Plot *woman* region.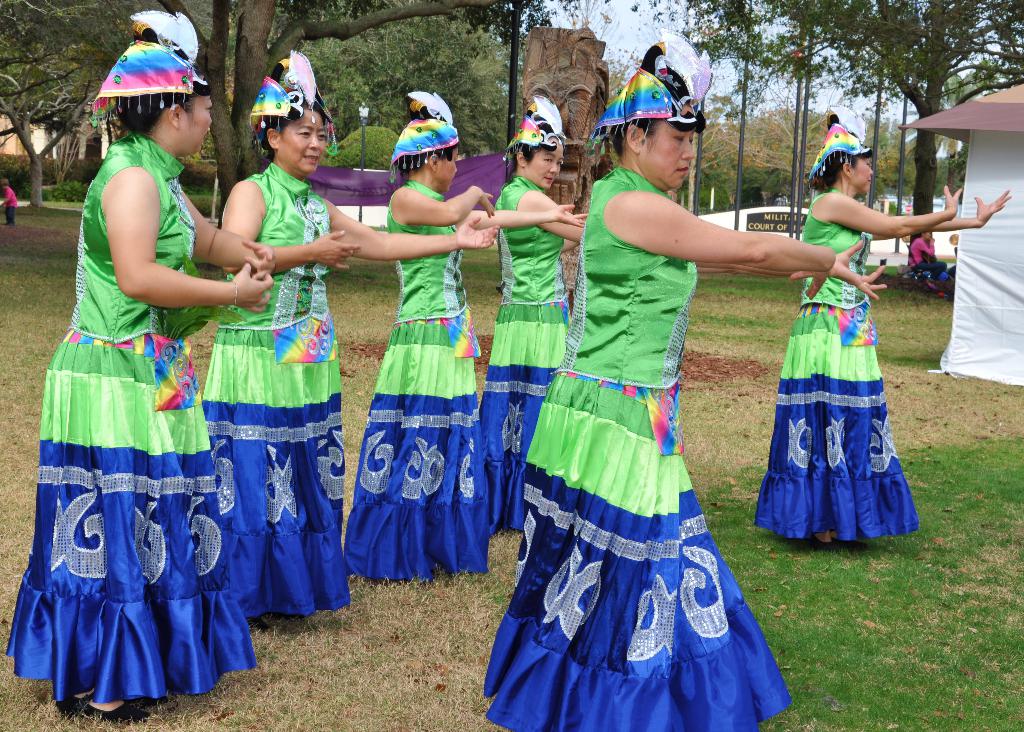
Plotted at detection(340, 88, 587, 585).
